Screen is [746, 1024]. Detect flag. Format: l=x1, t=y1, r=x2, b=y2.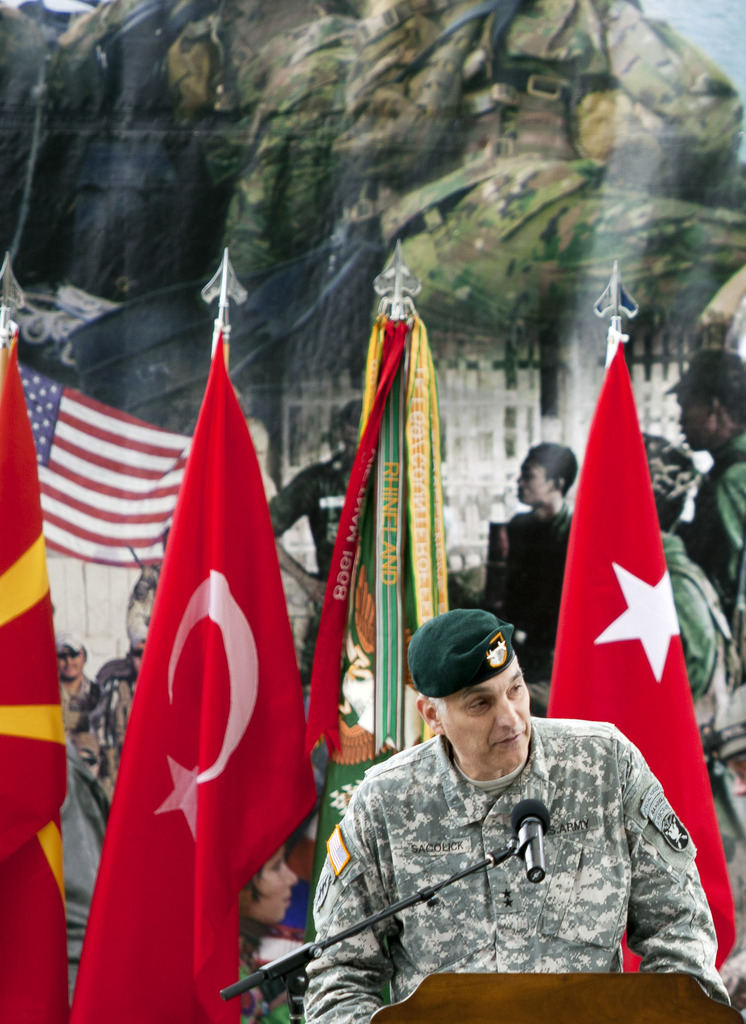
l=0, t=318, r=84, b=1023.
